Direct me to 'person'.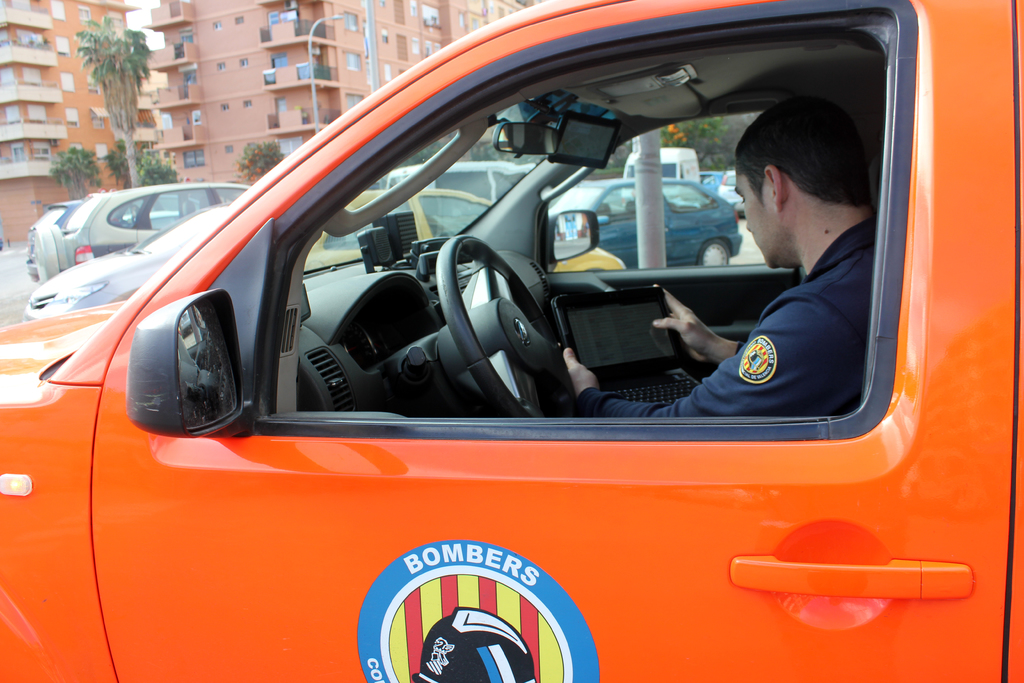
Direction: {"x1": 563, "y1": 95, "x2": 873, "y2": 416}.
